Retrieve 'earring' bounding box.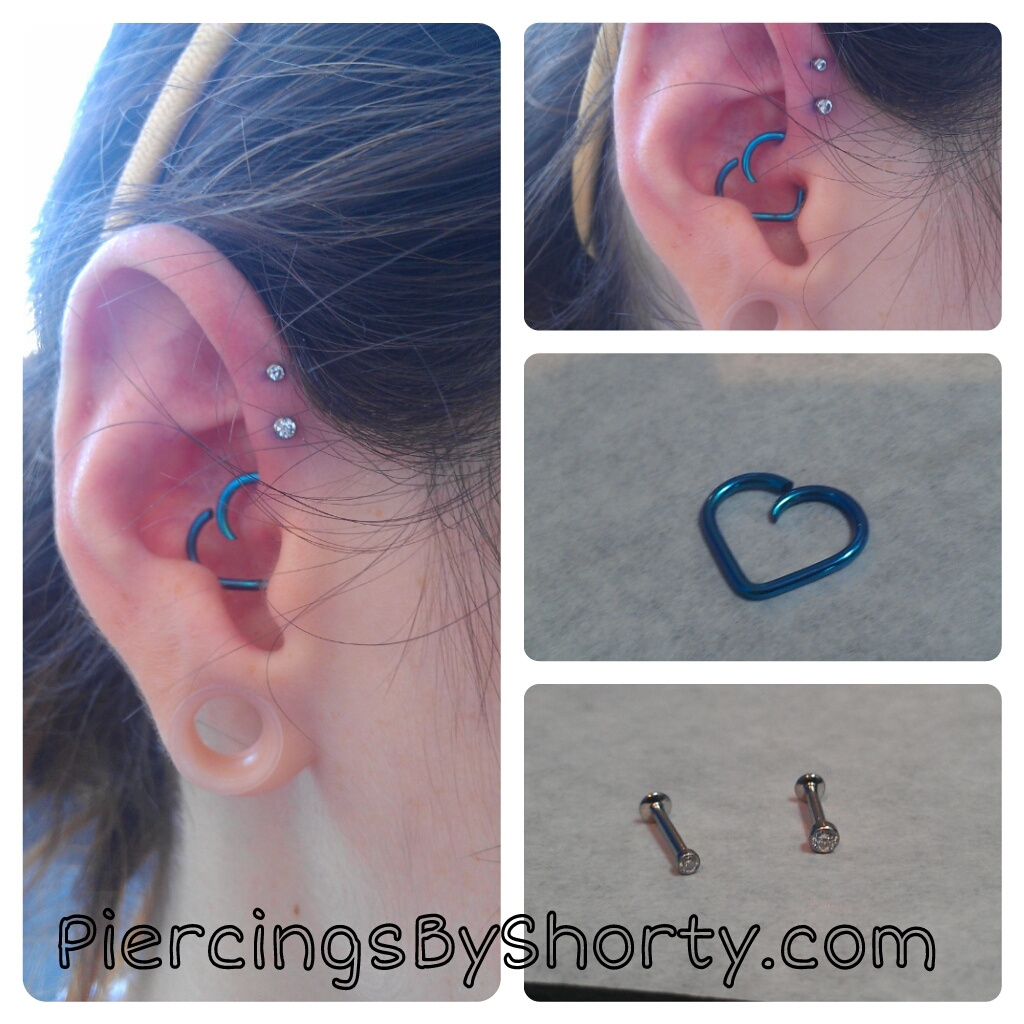
Bounding box: bbox=[183, 469, 270, 589].
